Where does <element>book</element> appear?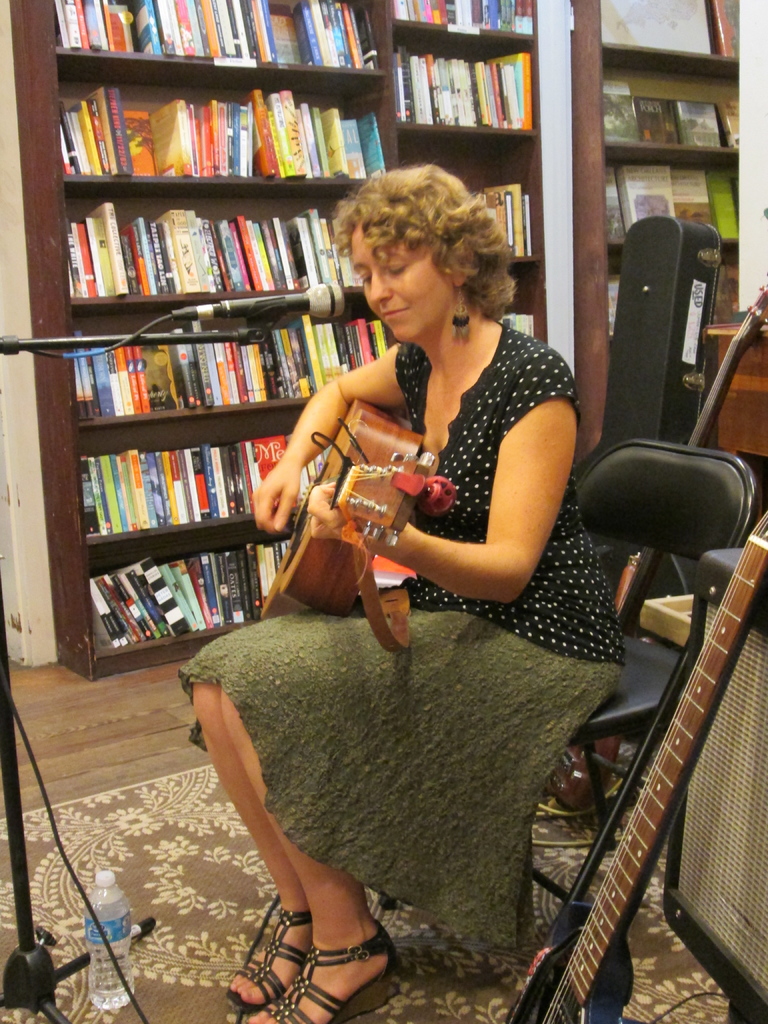
Appears at 597,80,639,148.
